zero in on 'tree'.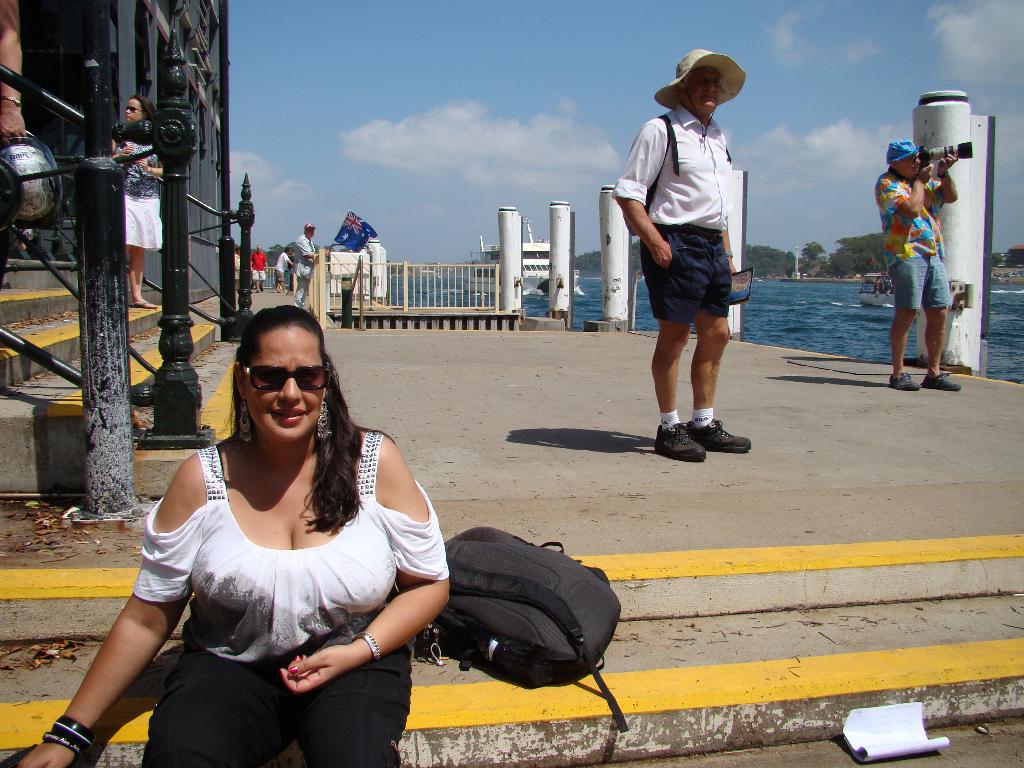
Zeroed in: (x1=794, y1=242, x2=831, y2=278).
